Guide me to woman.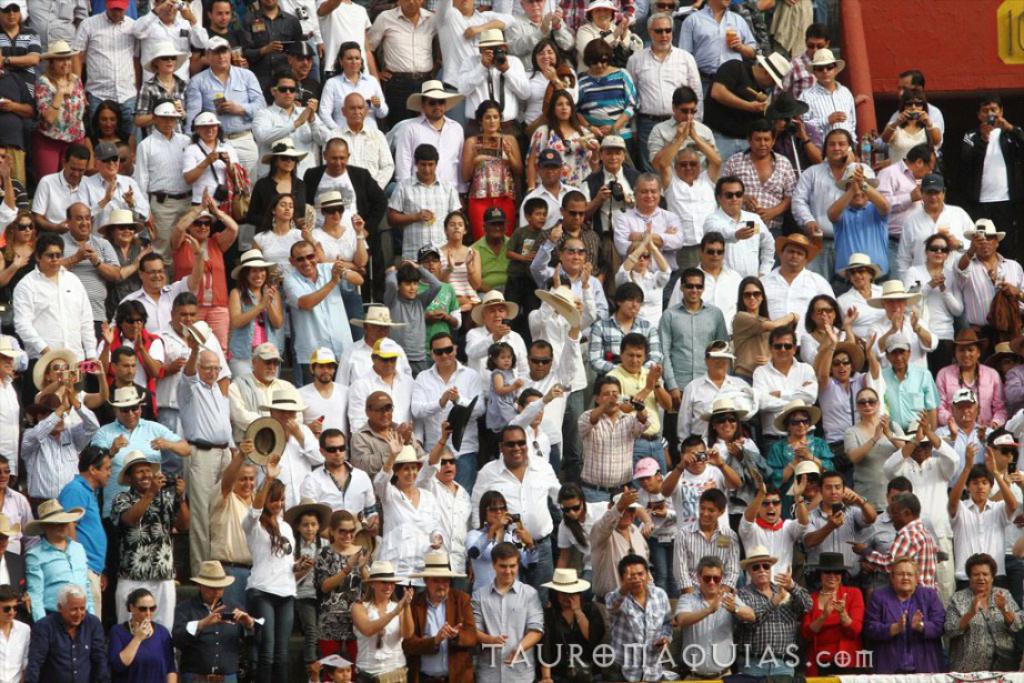
Guidance: x1=799 y1=295 x2=855 y2=380.
